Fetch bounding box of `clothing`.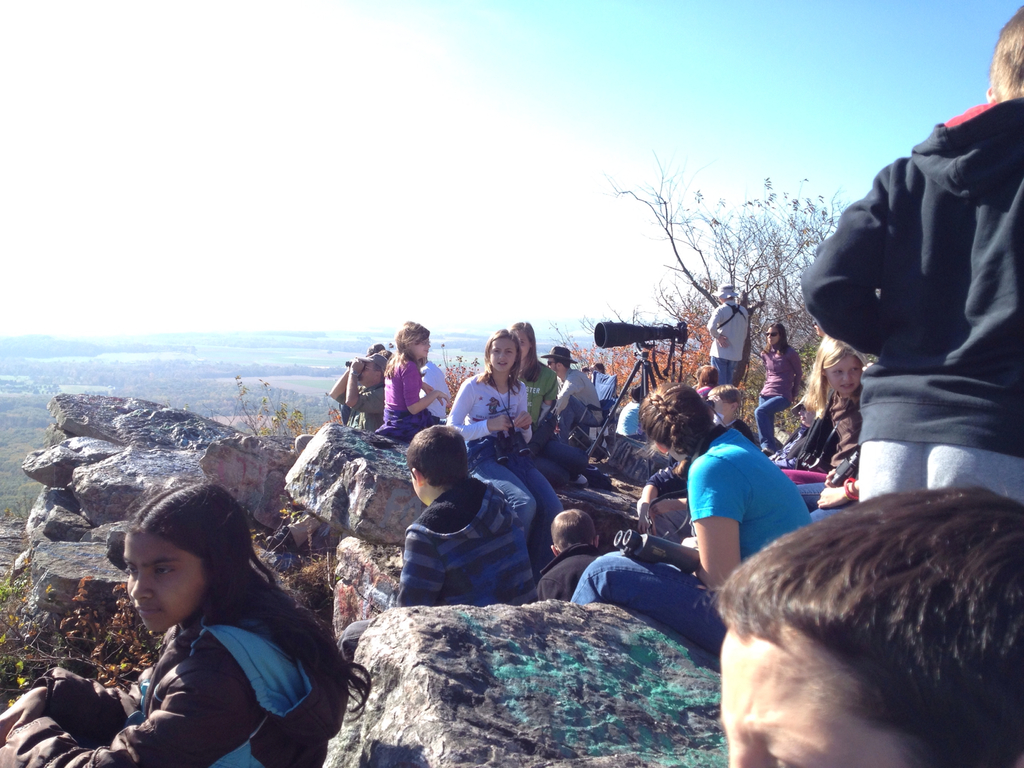
Bbox: [706,294,755,380].
